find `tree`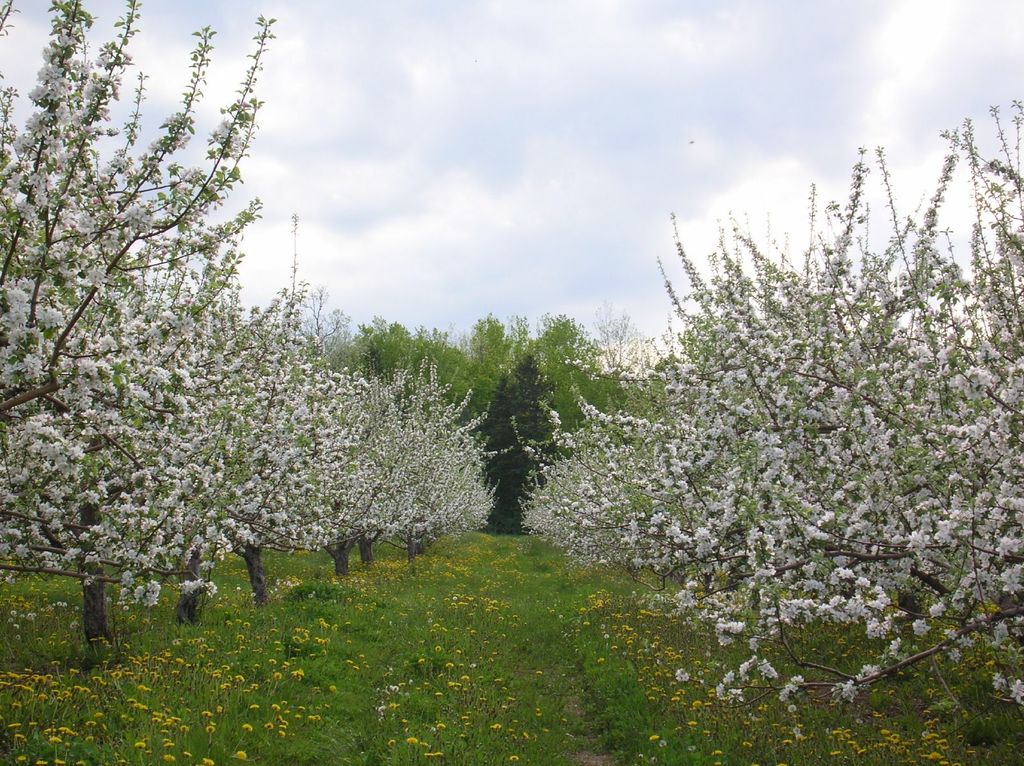
467 321 520 461
